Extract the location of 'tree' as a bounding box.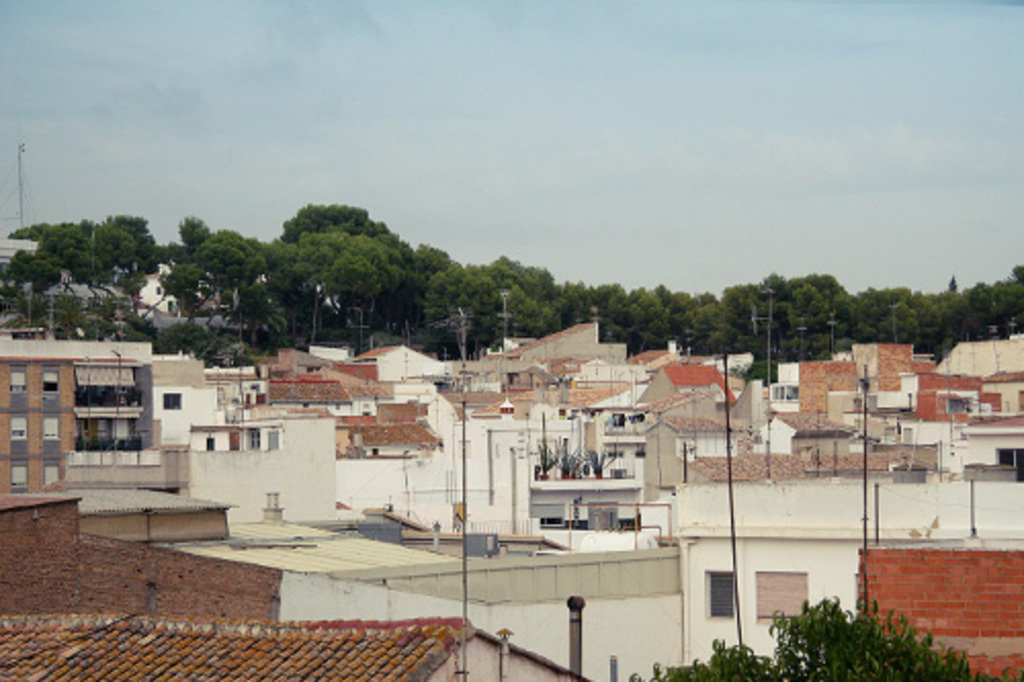
bbox=(248, 184, 424, 315).
